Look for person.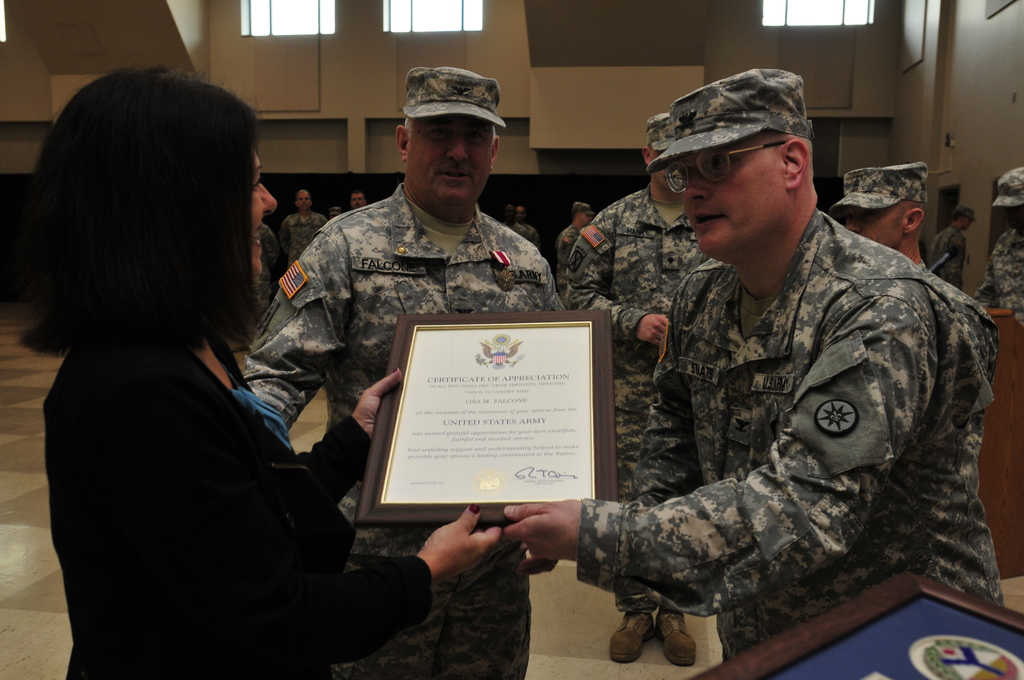
Found: 280,186,326,271.
